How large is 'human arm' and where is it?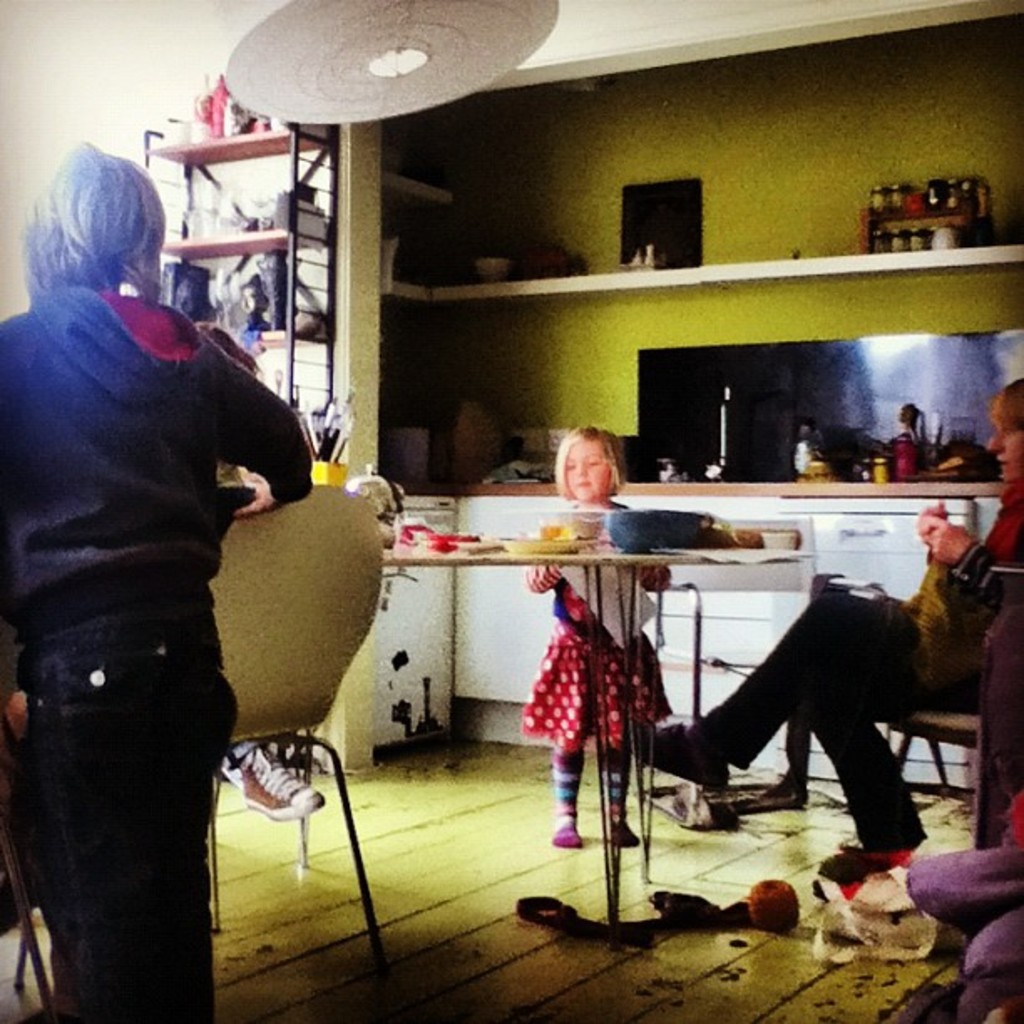
Bounding box: [x1=219, y1=360, x2=310, y2=520].
